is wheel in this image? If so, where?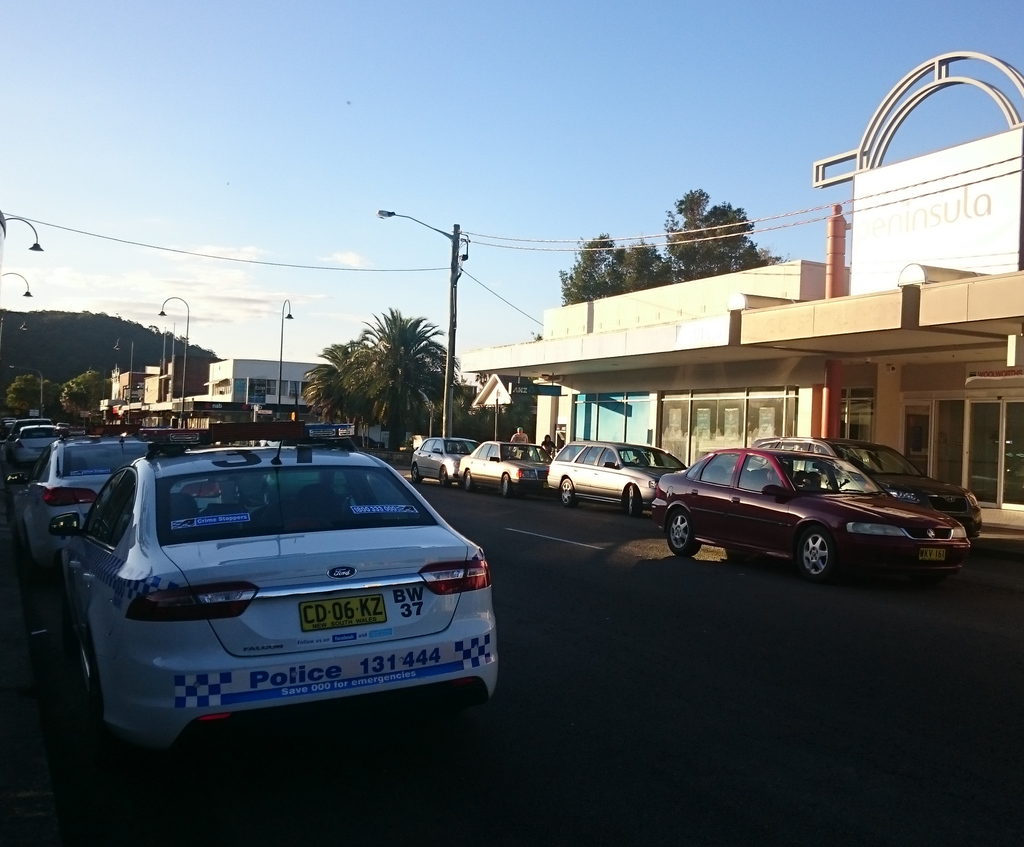
Yes, at select_region(503, 472, 520, 499).
